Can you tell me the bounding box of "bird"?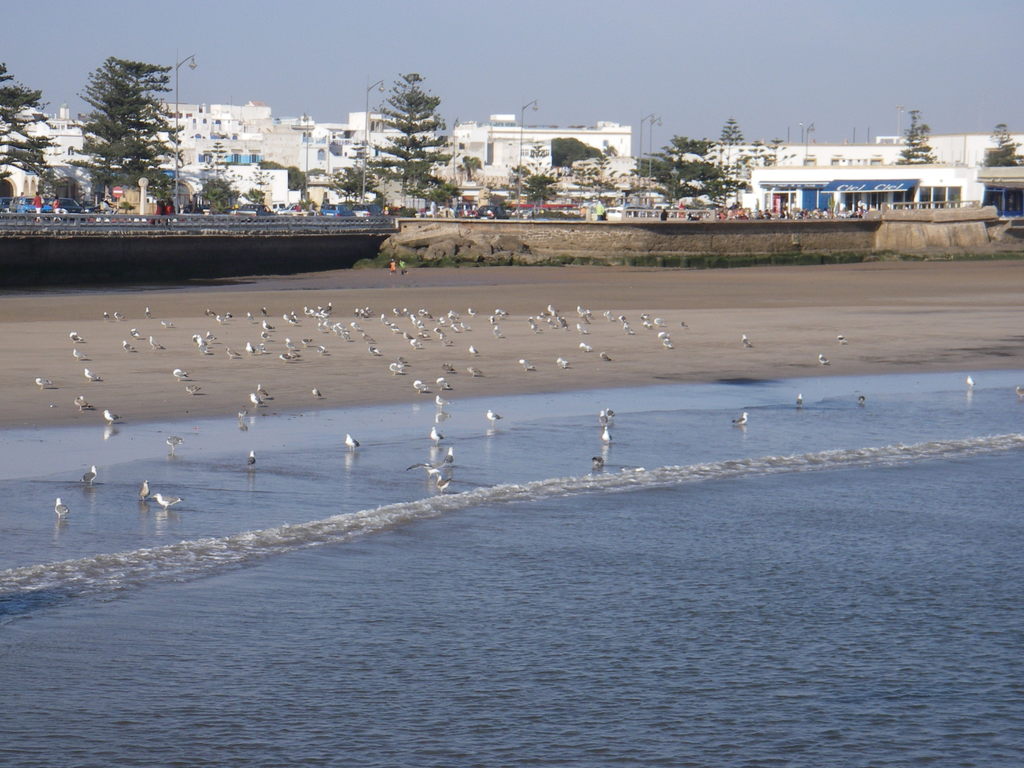
box(35, 378, 49, 388).
